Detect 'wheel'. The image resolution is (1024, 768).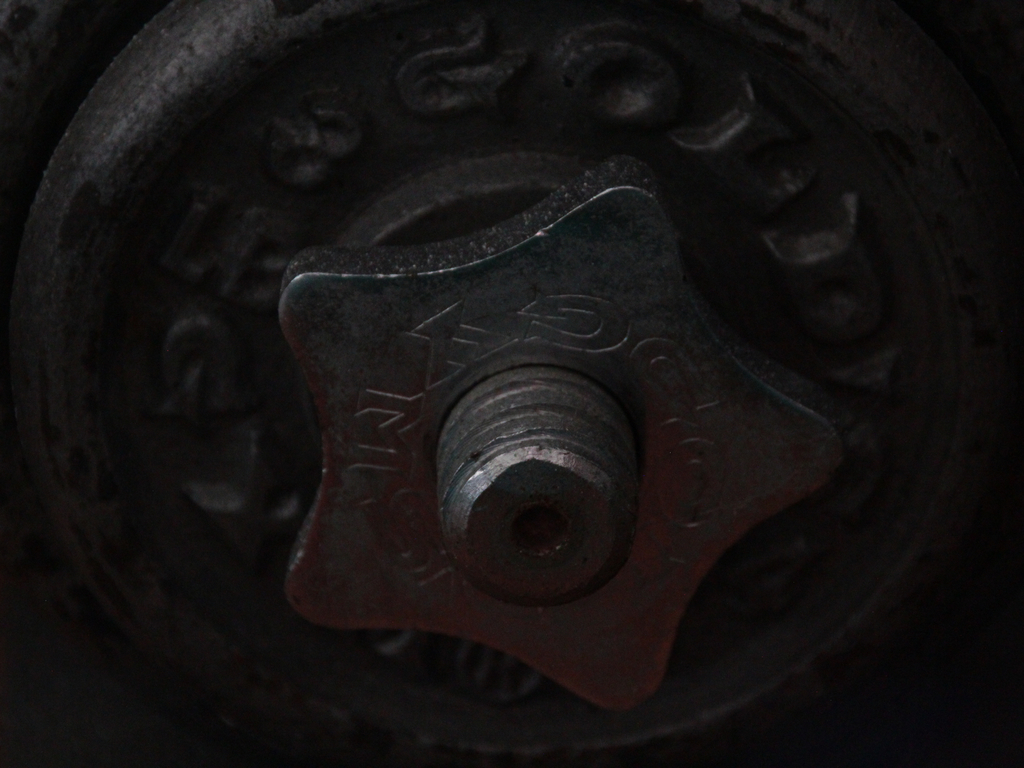
locate(0, 0, 1023, 767).
